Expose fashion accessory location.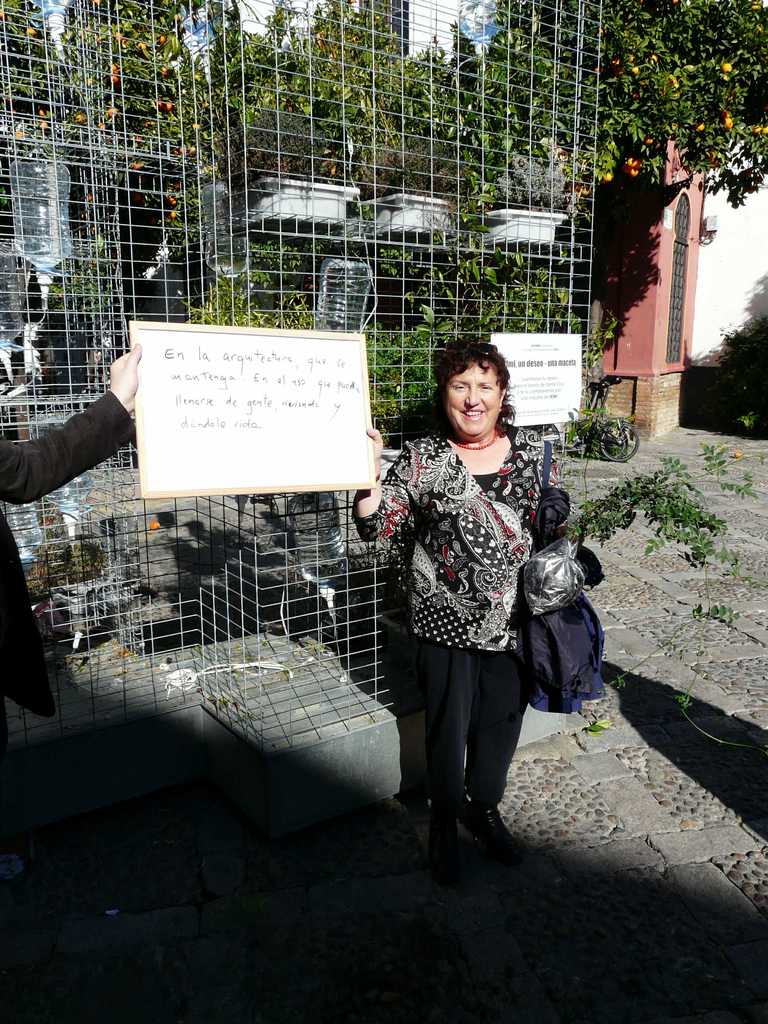
Exposed at <box>446,424,513,454</box>.
